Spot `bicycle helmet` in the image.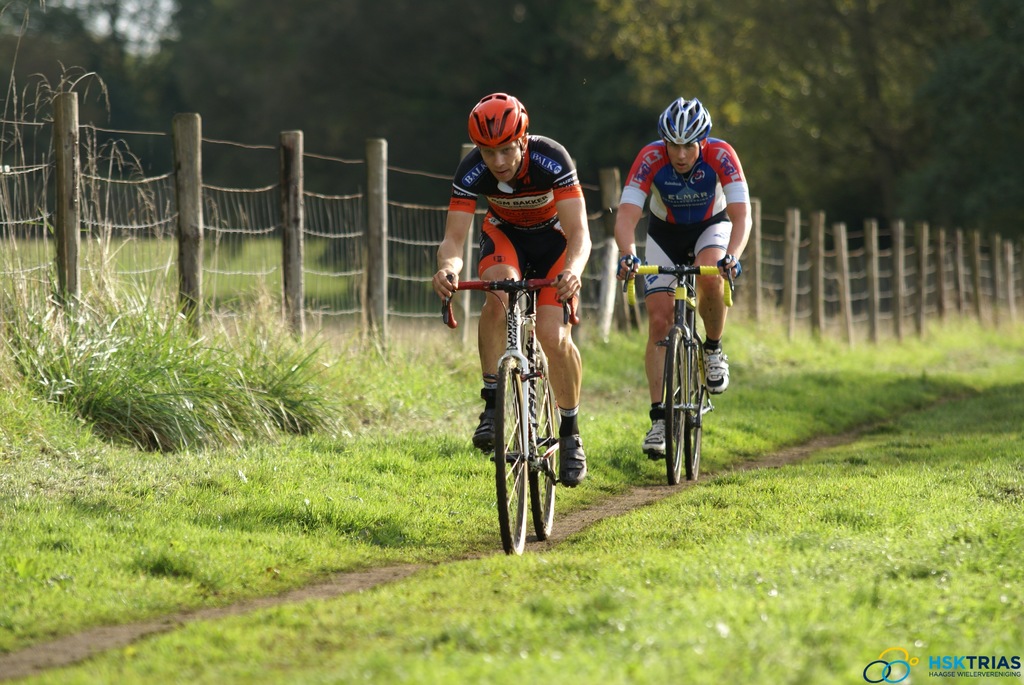
`bicycle helmet` found at 653/97/714/143.
